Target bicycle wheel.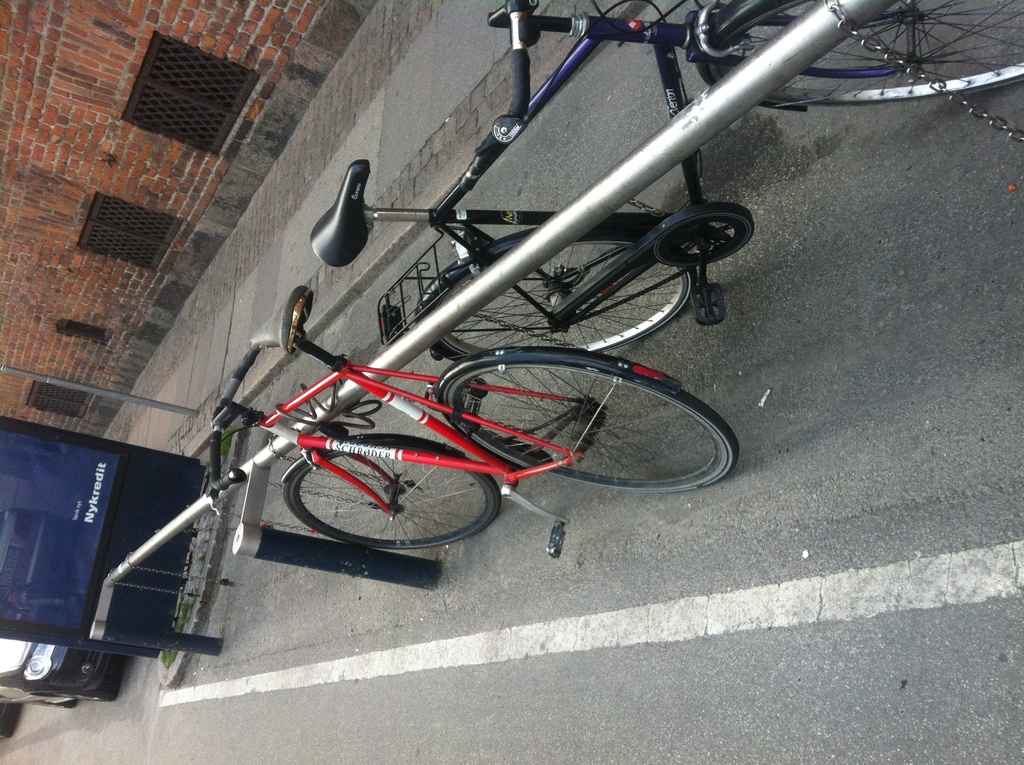
Target region: bbox=(705, 0, 1023, 115).
